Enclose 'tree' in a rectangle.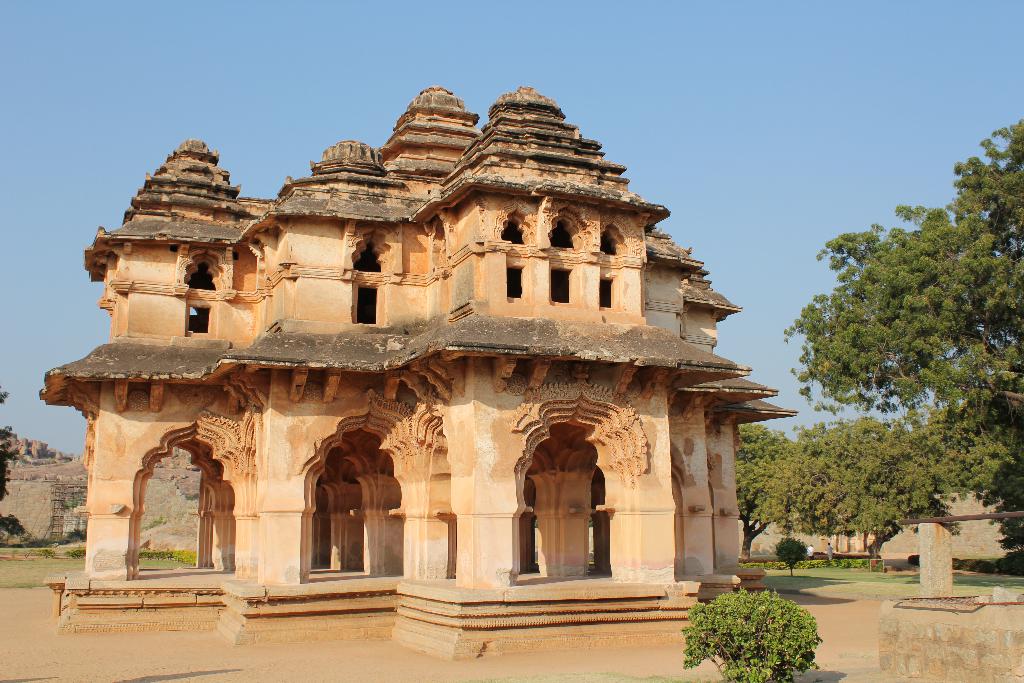
<bbox>0, 390, 15, 500</bbox>.
